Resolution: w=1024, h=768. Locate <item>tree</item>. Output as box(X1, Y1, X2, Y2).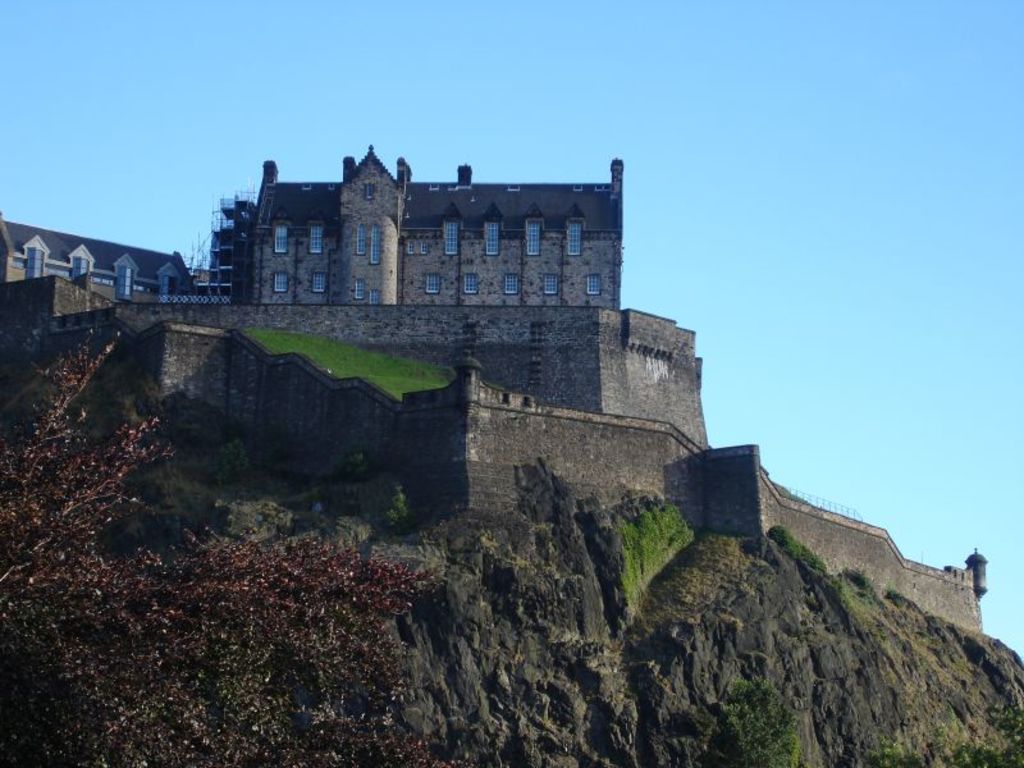
box(5, 320, 426, 767).
